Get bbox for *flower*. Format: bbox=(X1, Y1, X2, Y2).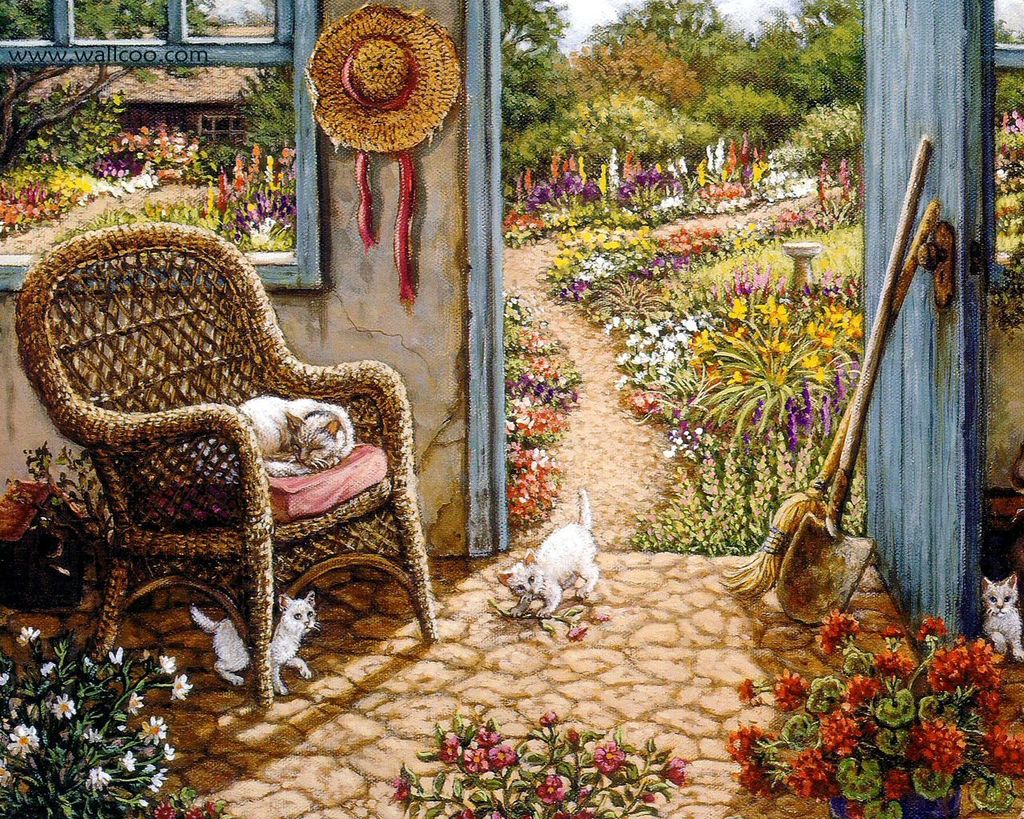
bbox=(883, 625, 902, 639).
